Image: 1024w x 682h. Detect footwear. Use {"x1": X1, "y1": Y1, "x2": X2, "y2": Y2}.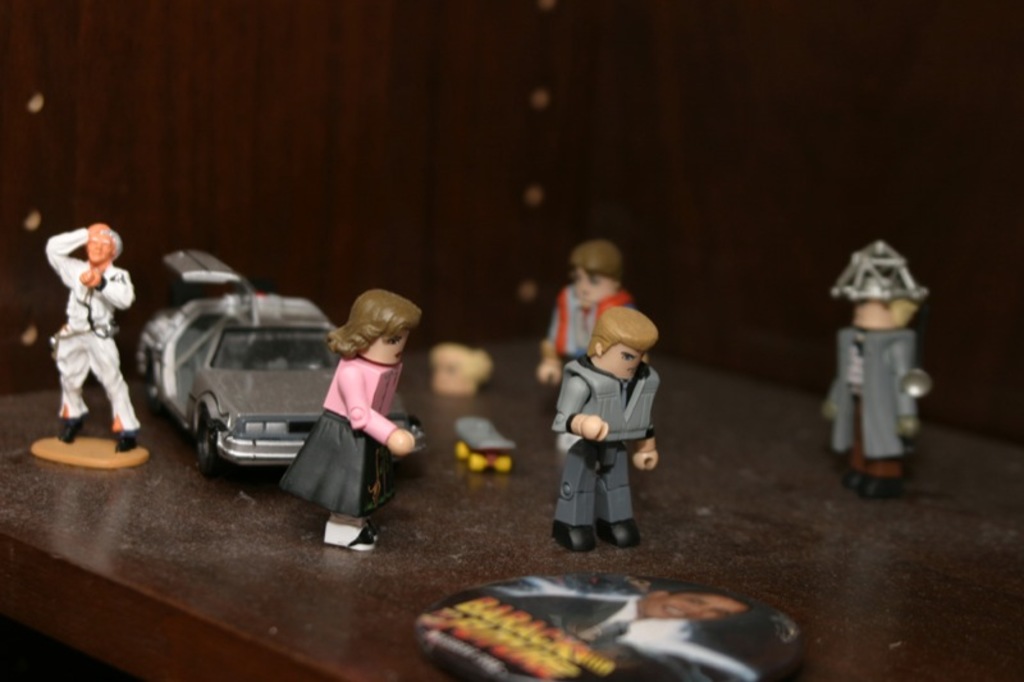
{"x1": 548, "y1": 522, "x2": 596, "y2": 549}.
